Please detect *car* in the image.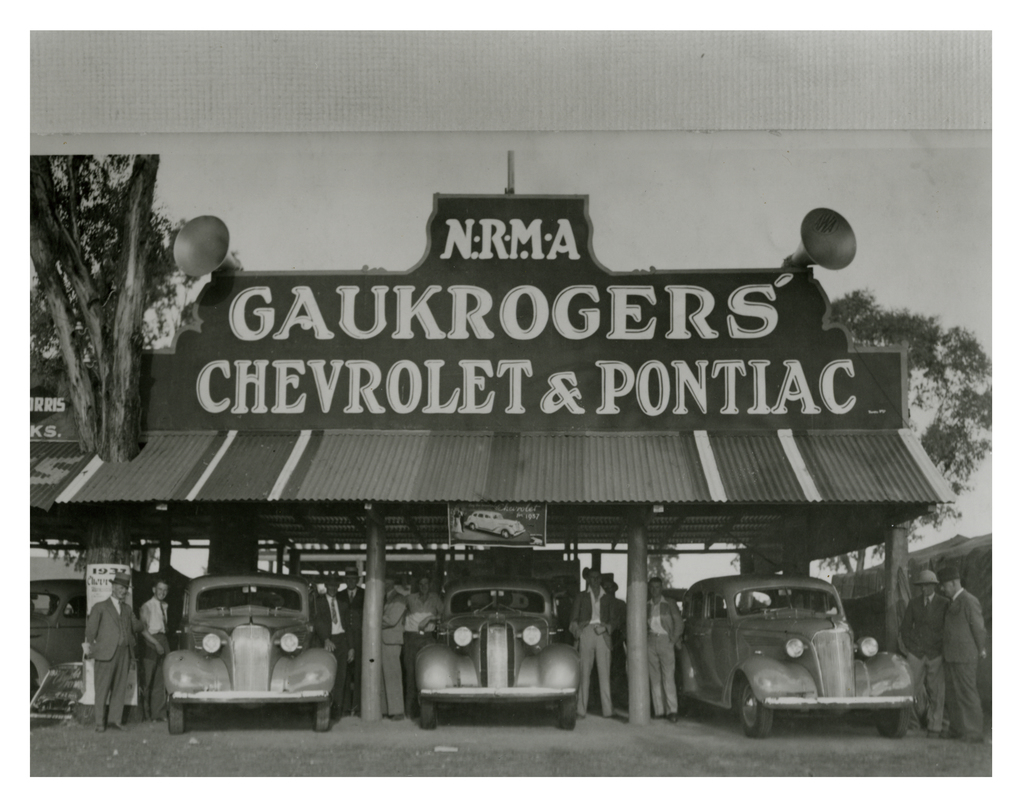
bbox=[401, 578, 579, 731].
